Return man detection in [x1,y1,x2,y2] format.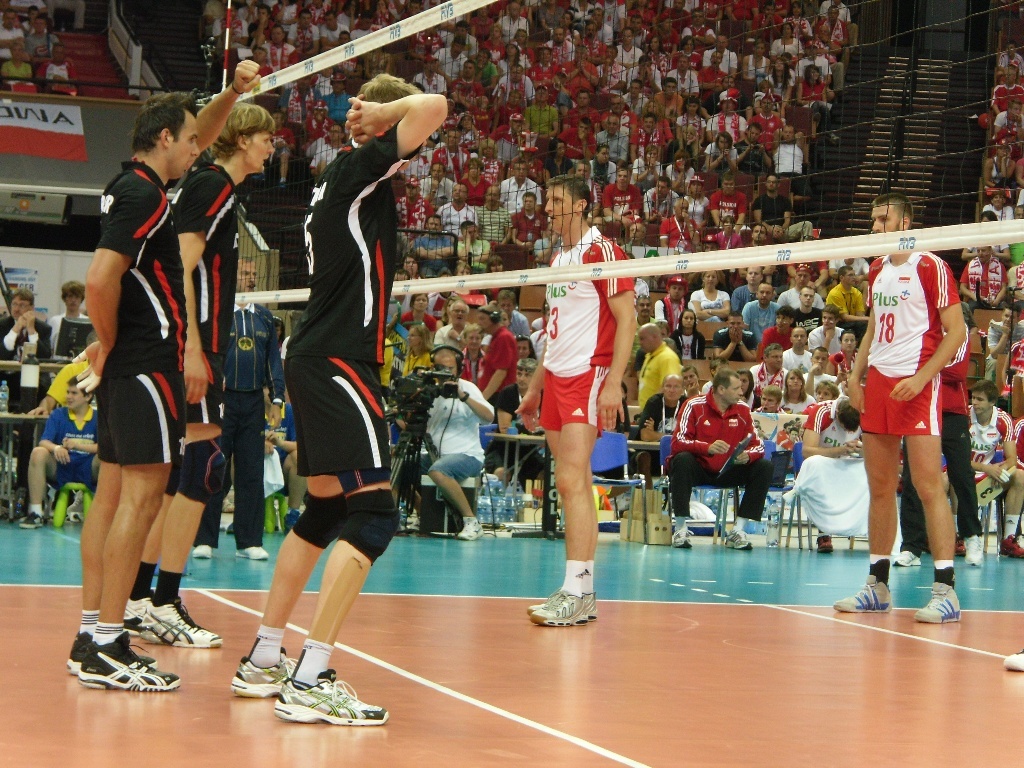
[513,175,638,630].
